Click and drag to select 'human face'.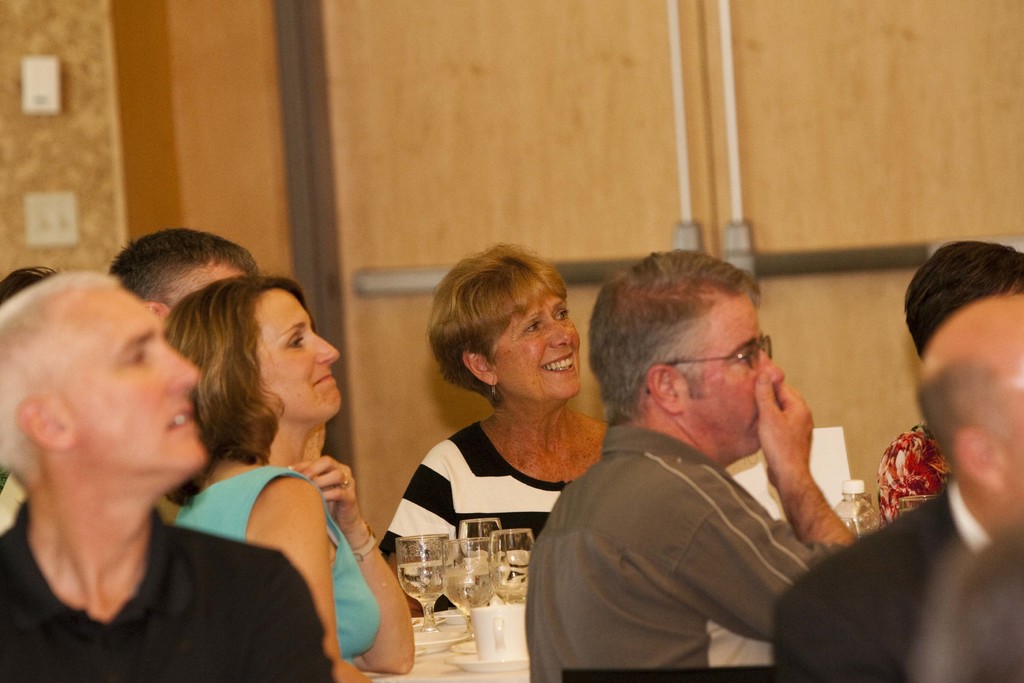
Selection: <box>495,296,577,399</box>.
